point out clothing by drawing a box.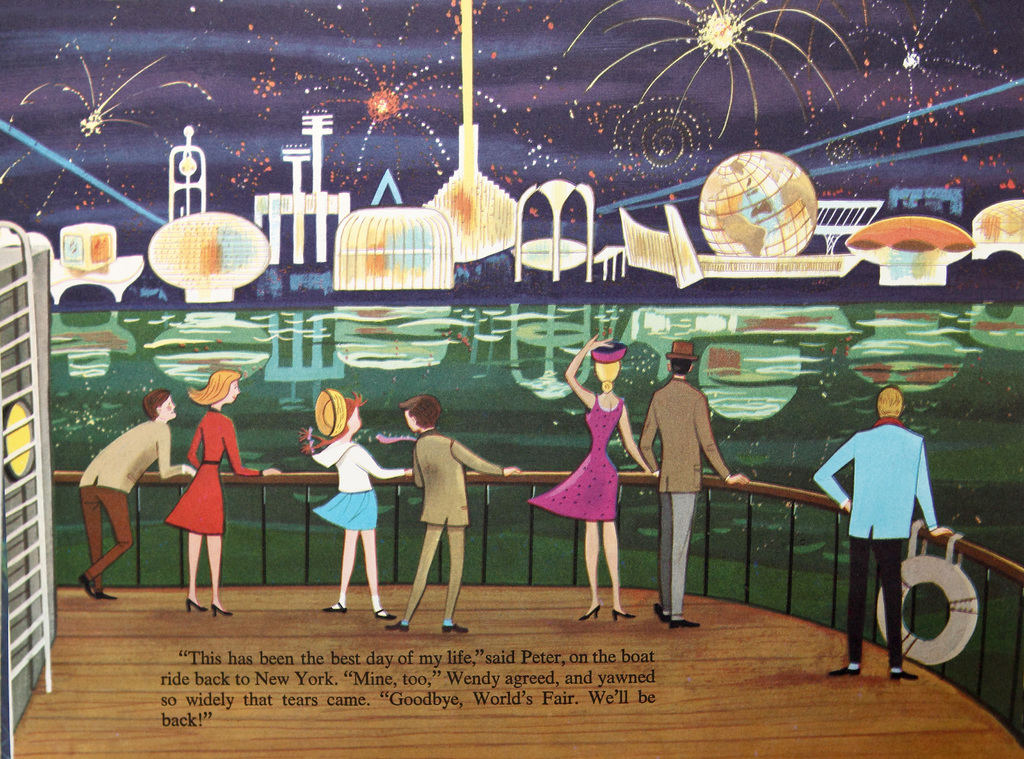
<box>165,407,264,536</box>.
